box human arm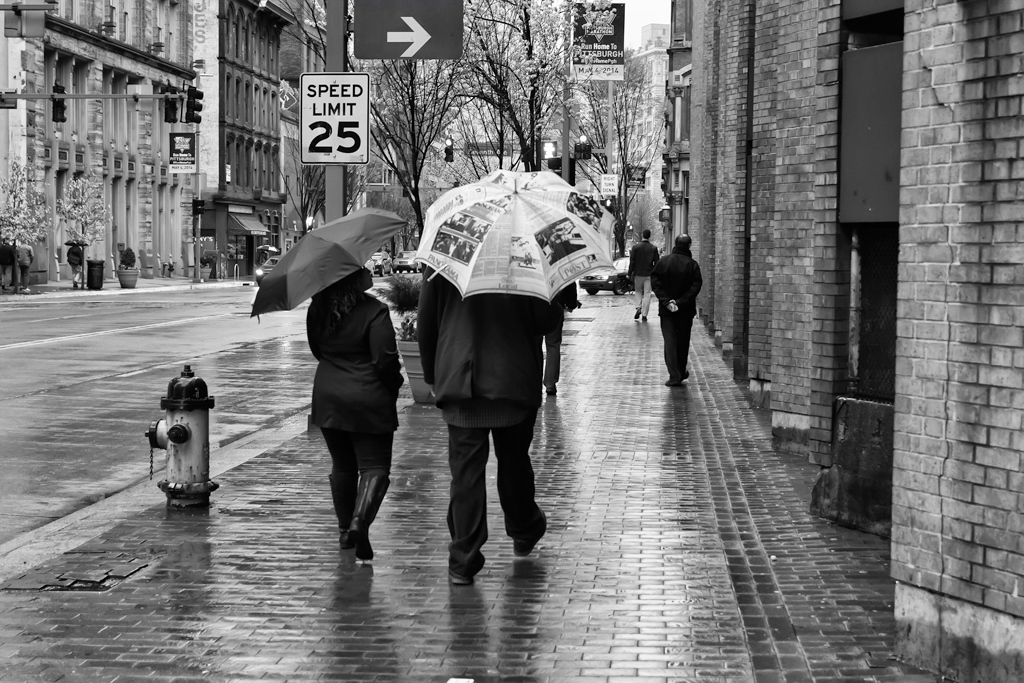
(x1=647, y1=245, x2=664, y2=261)
